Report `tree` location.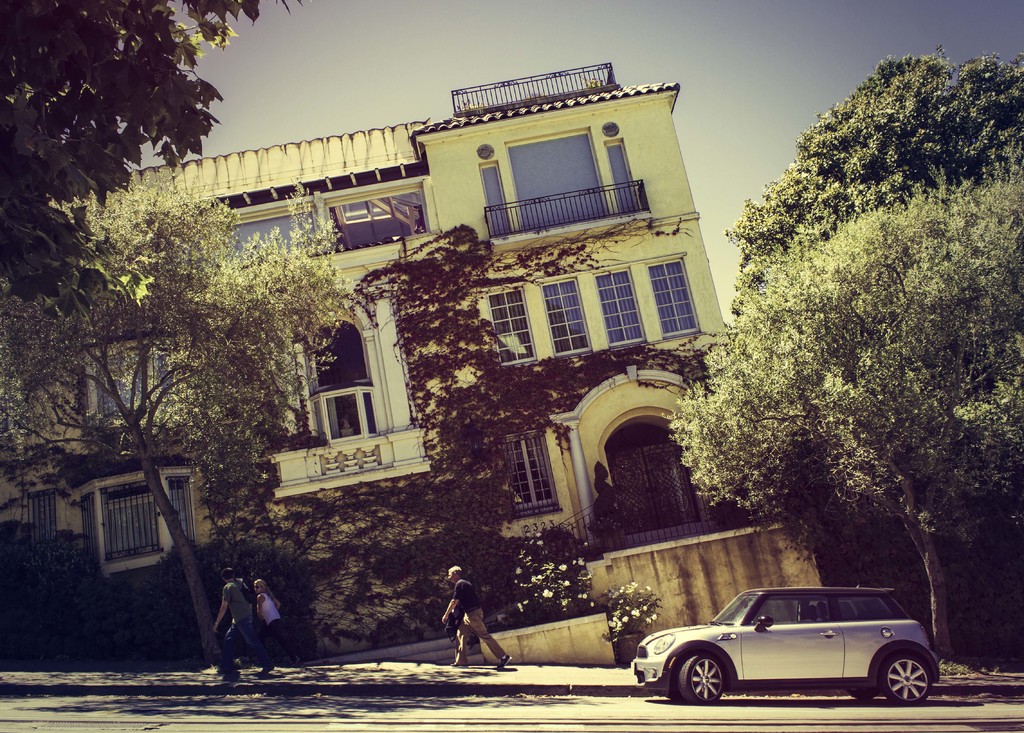
Report: locate(724, 50, 1023, 315).
